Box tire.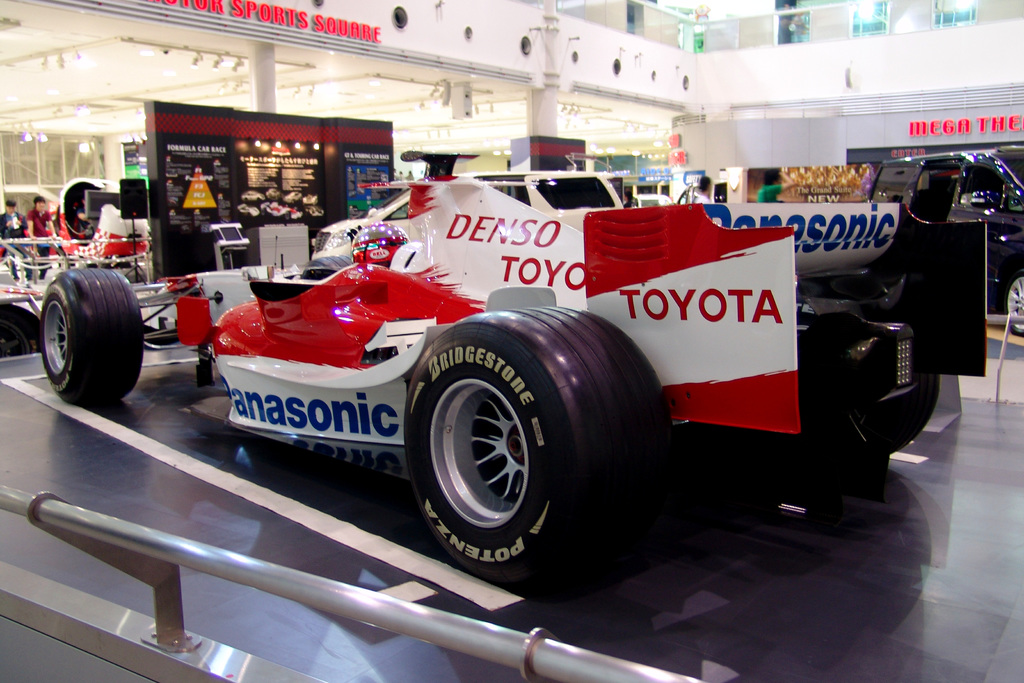
left=35, top=268, right=143, bottom=406.
